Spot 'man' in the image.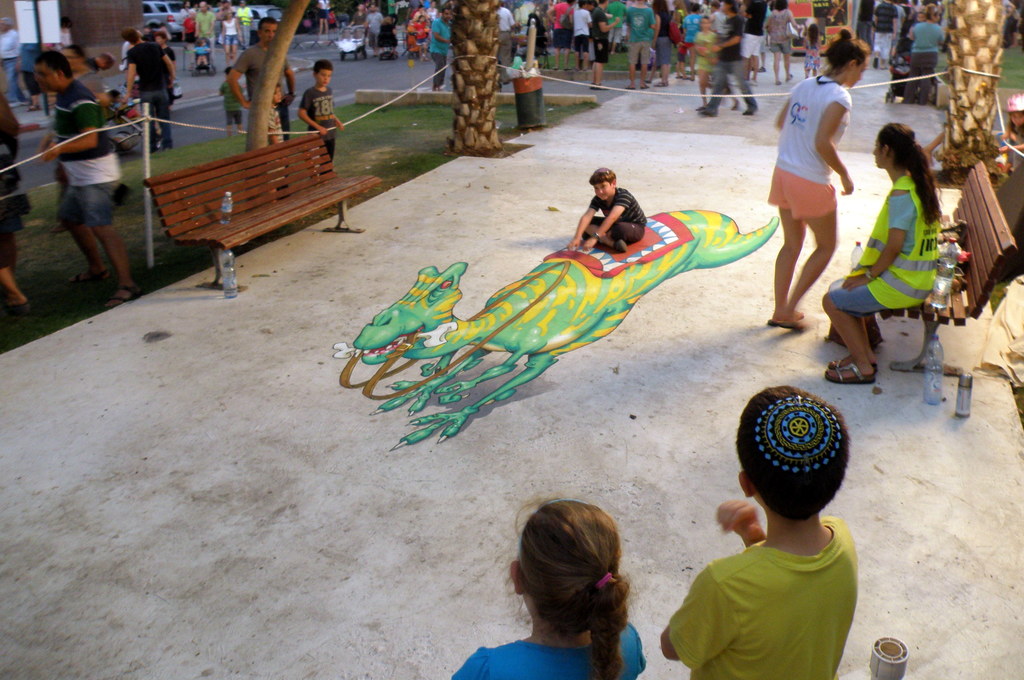
'man' found at <box>898,0,915,29</box>.
